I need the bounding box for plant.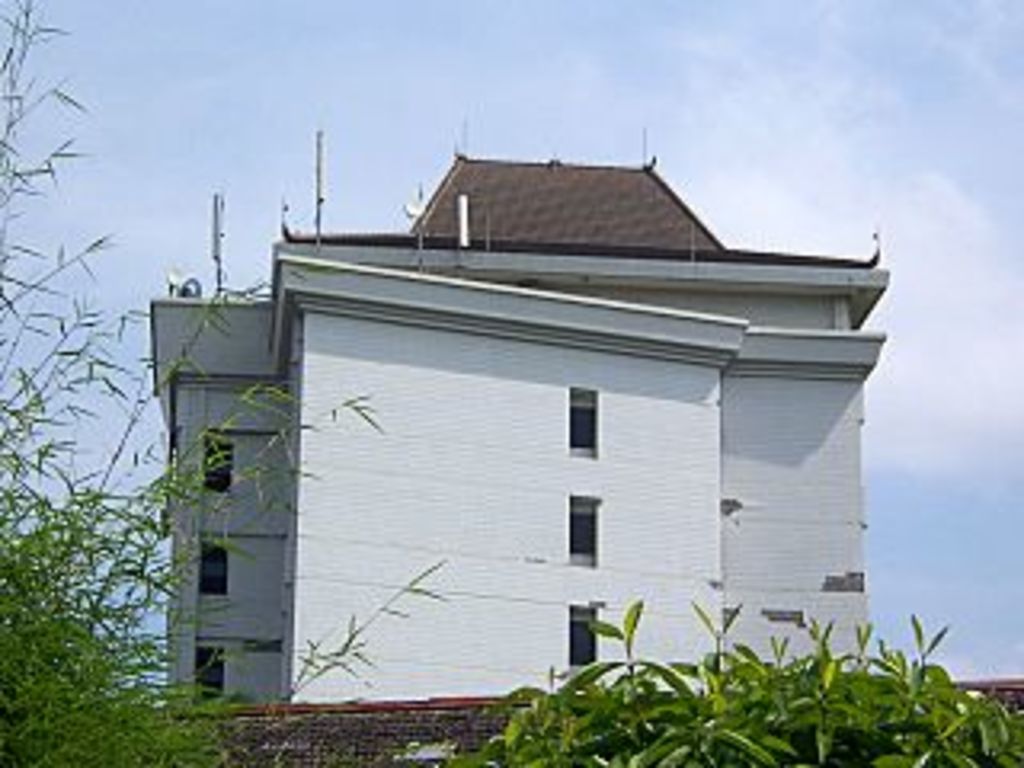
Here it is: BBox(765, 611, 822, 765).
